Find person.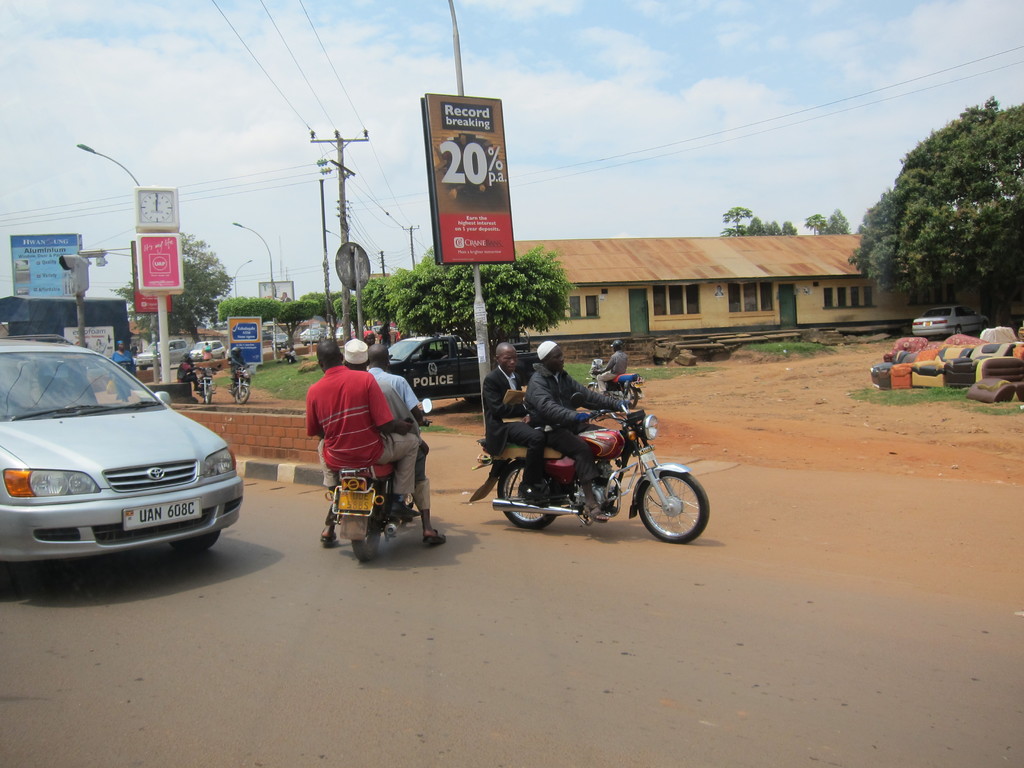
(x1=592, y1=348, x2=627, y2=395).
